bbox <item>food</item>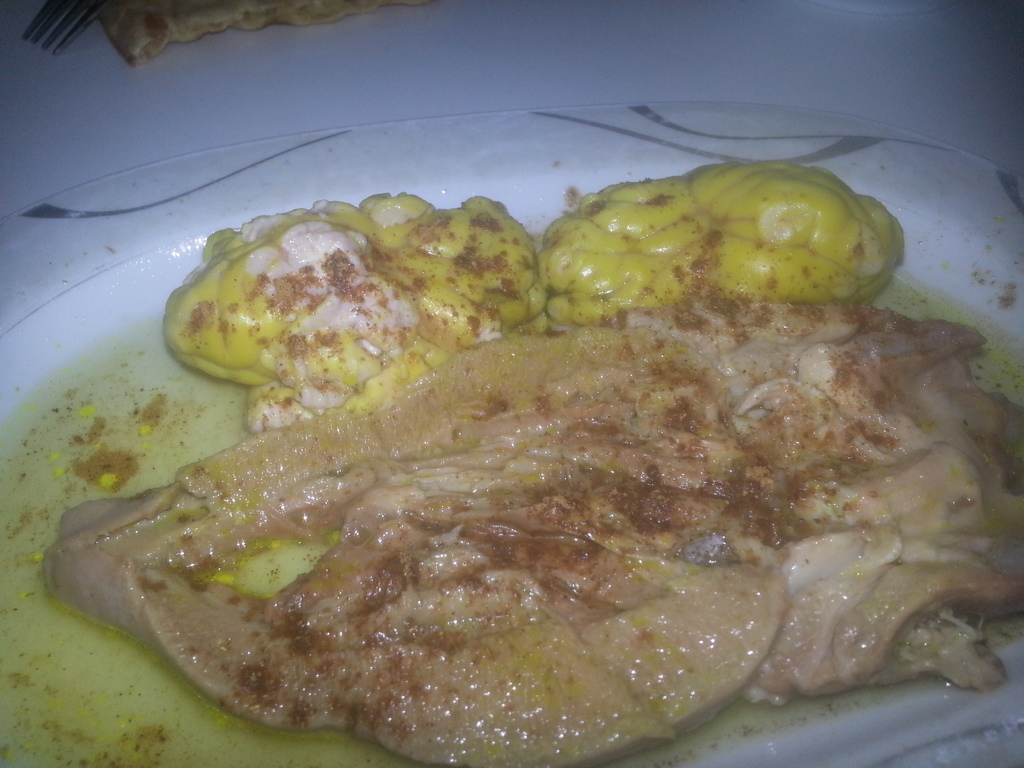
box=[77, 171, 995, 753]
